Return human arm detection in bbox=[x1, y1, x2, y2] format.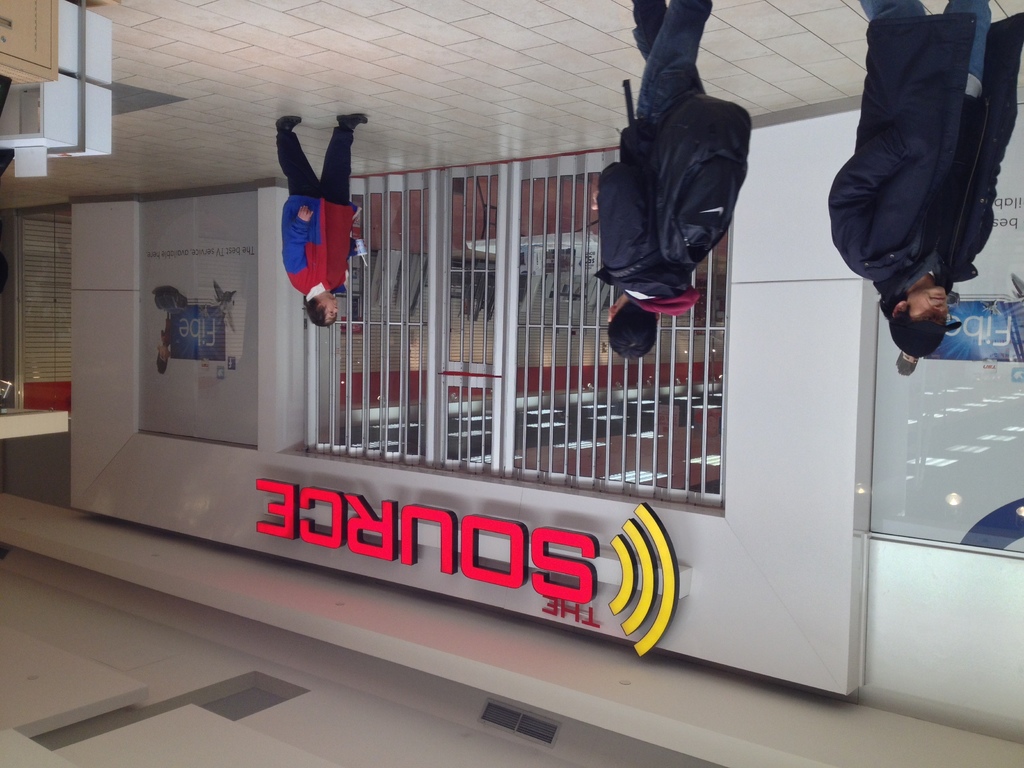
bbox=[821, 114, 935, 275].
